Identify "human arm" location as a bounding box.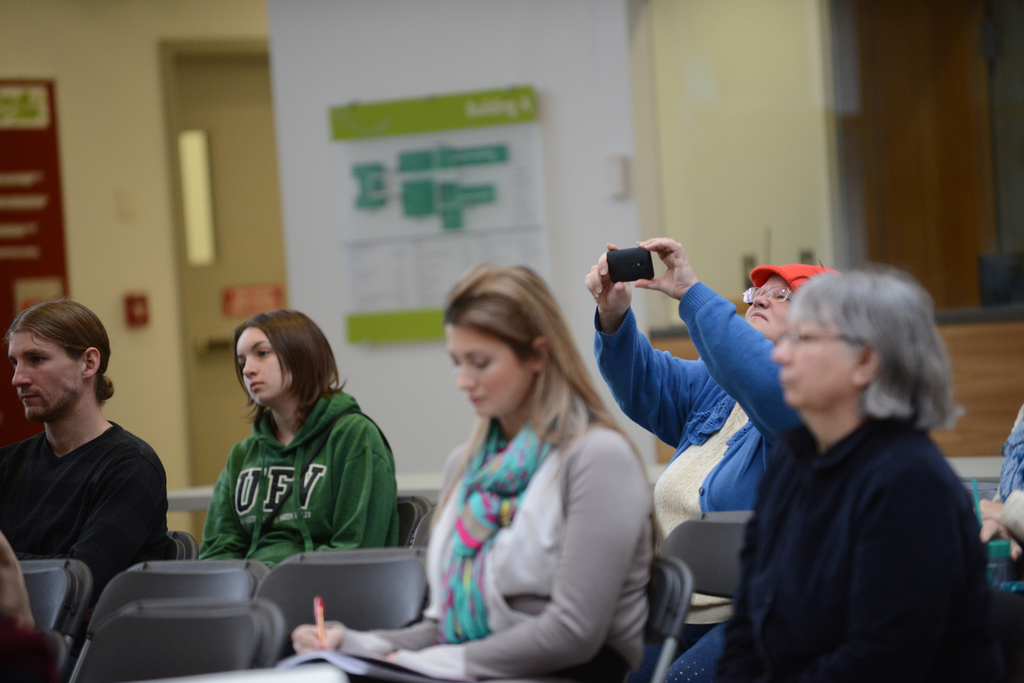
bbox=(705, 463, 782, 682).
